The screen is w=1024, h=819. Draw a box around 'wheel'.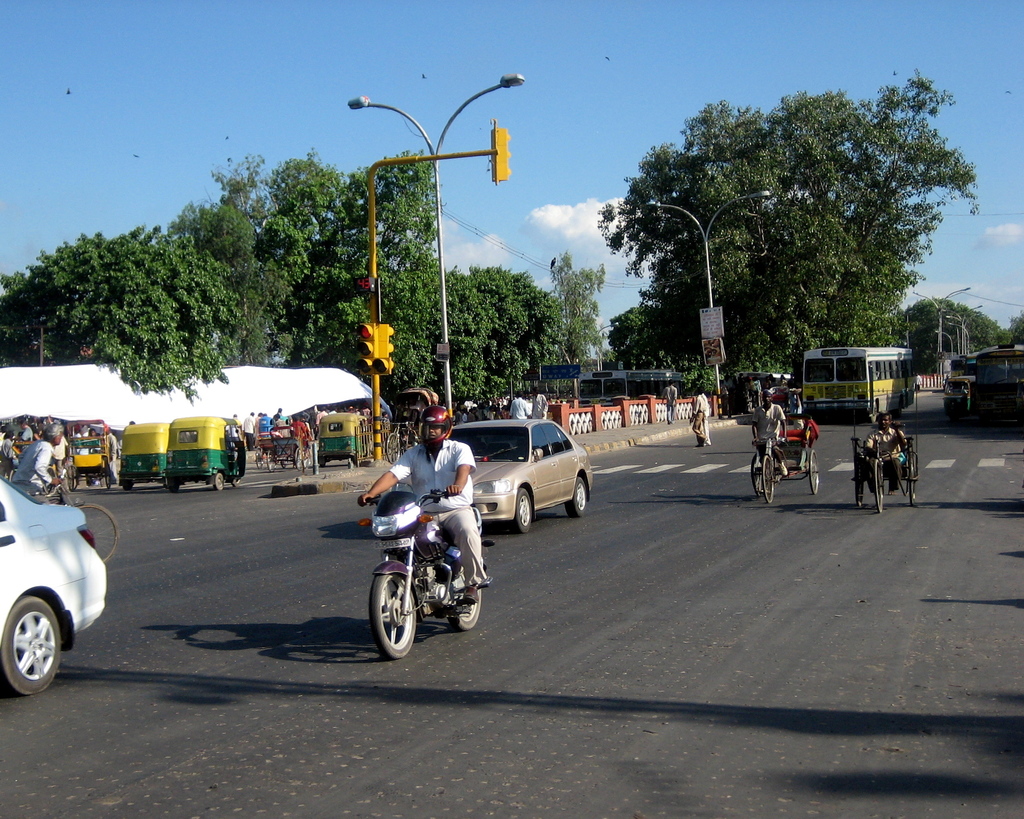
[106,477,111,492].
